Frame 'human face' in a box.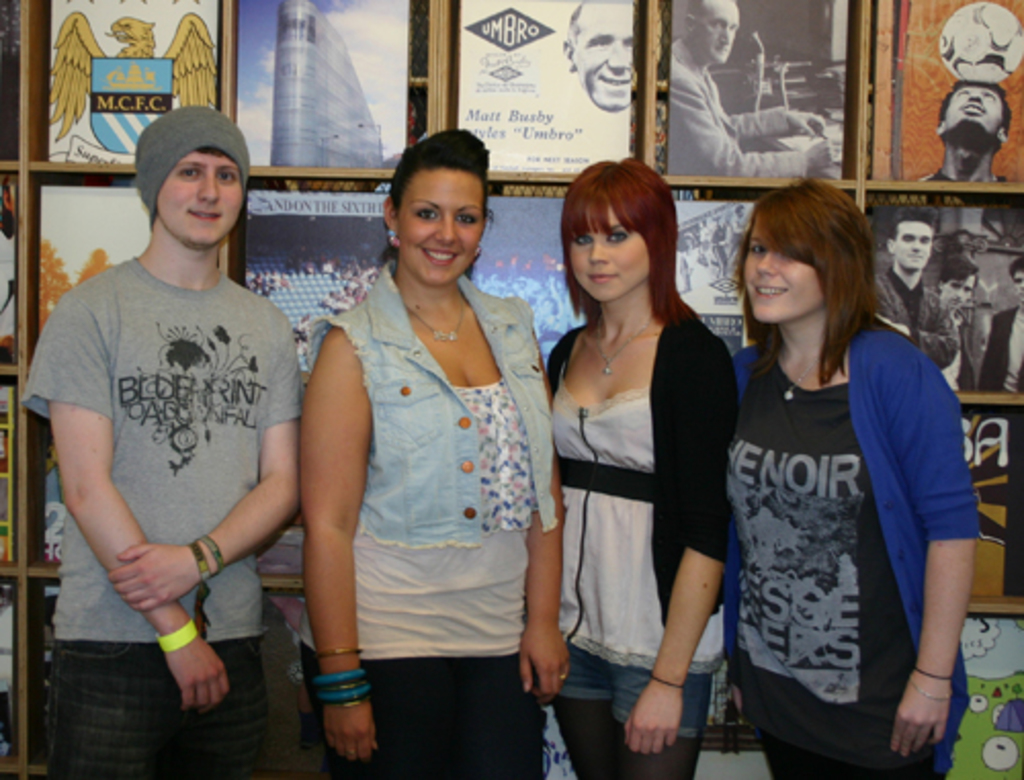
crop(741, 213, 827, 319).
